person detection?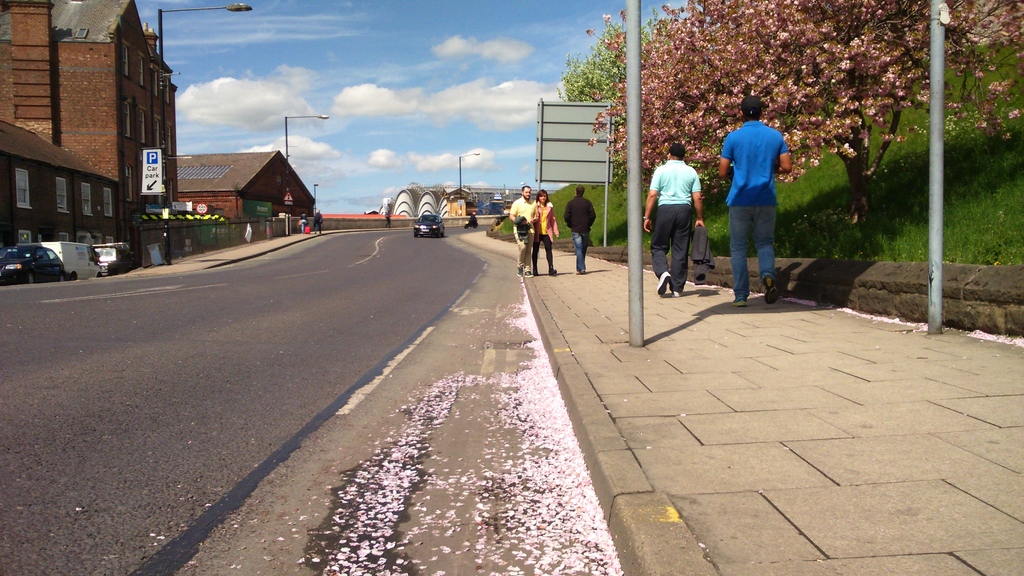
BBox(718, 92, 797, 311)
